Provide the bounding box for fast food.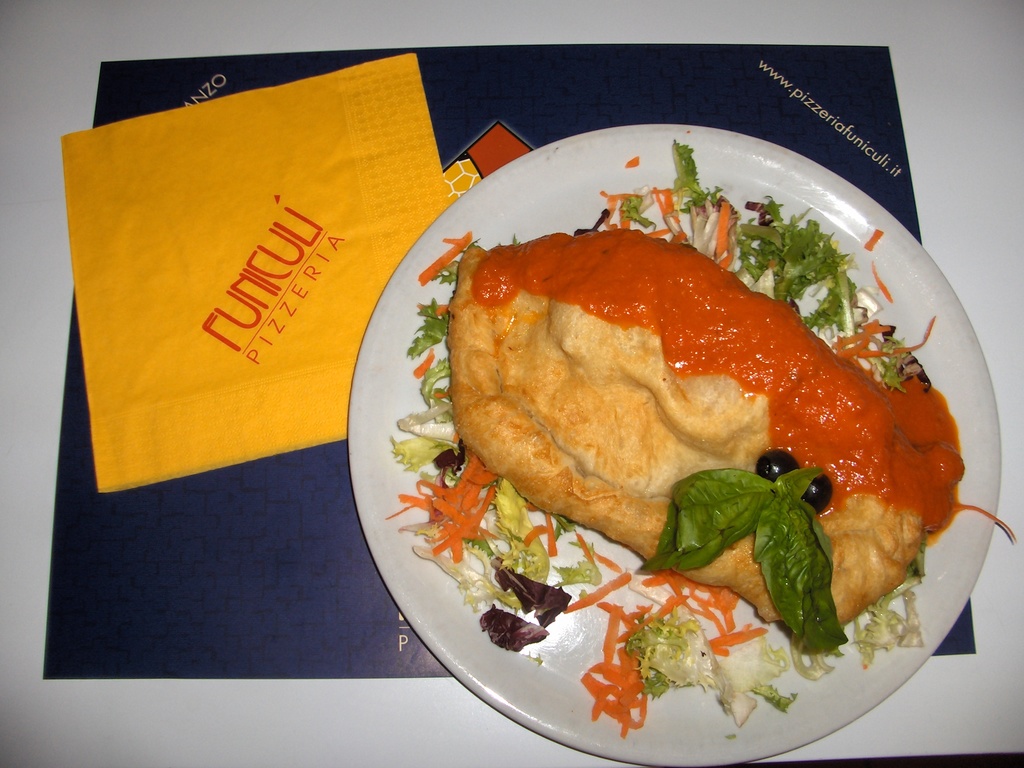
x1=419, y1=198, x2=963, y2=692.
